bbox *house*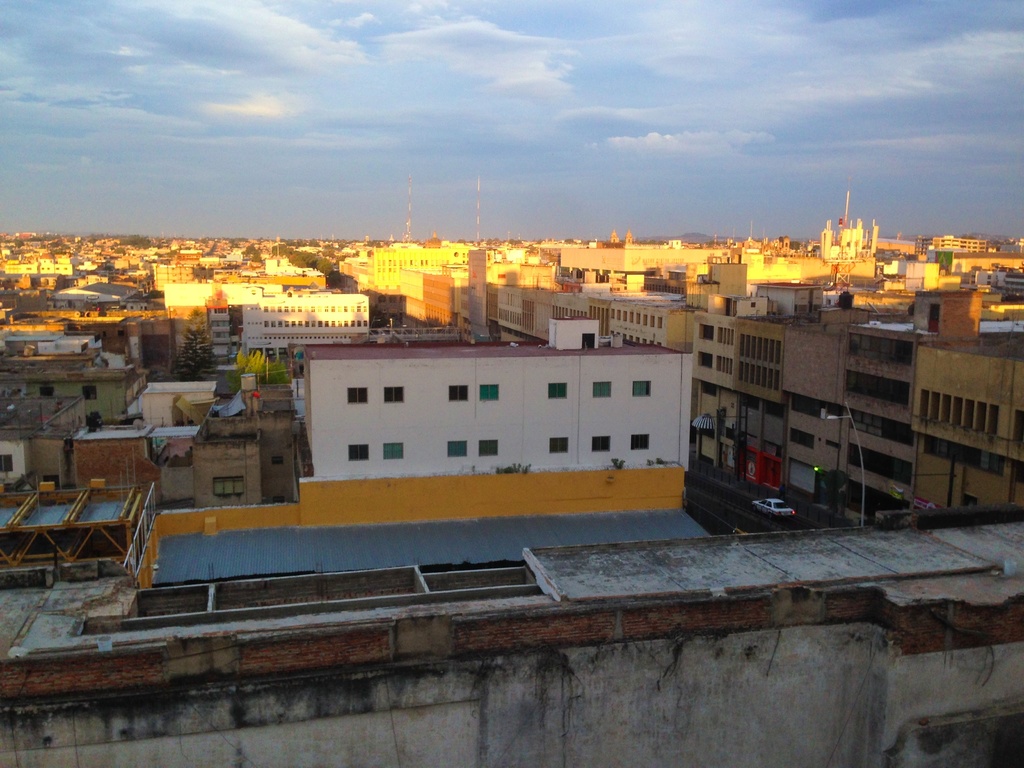
BBox(77, 230, 252, 269)
